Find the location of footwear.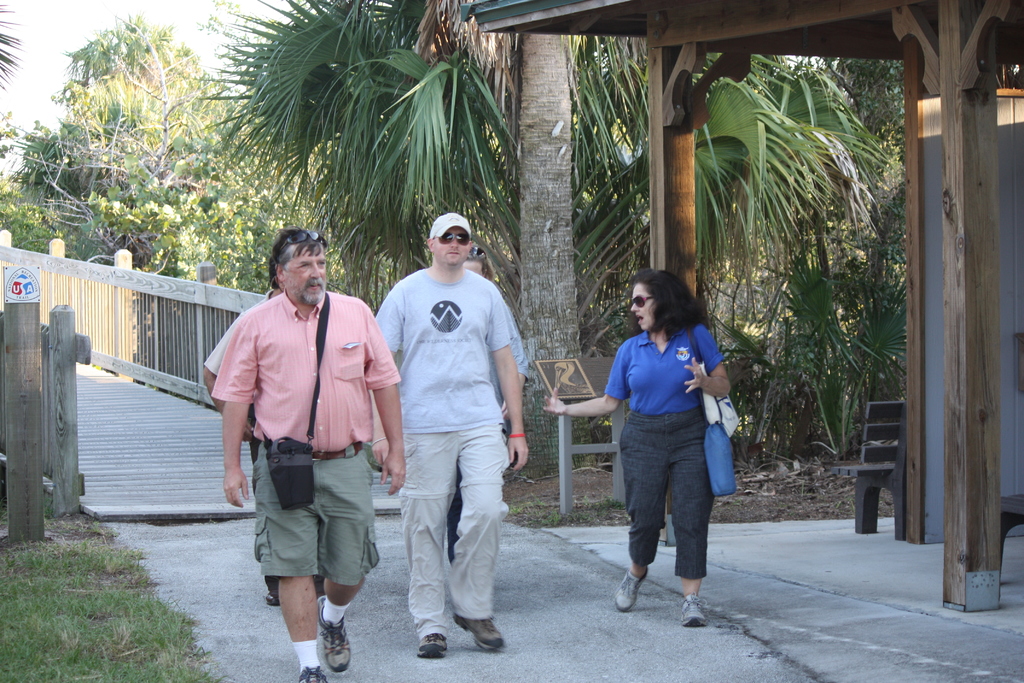
Location: <bbox>452, 614, 509, 653</bbox>.
